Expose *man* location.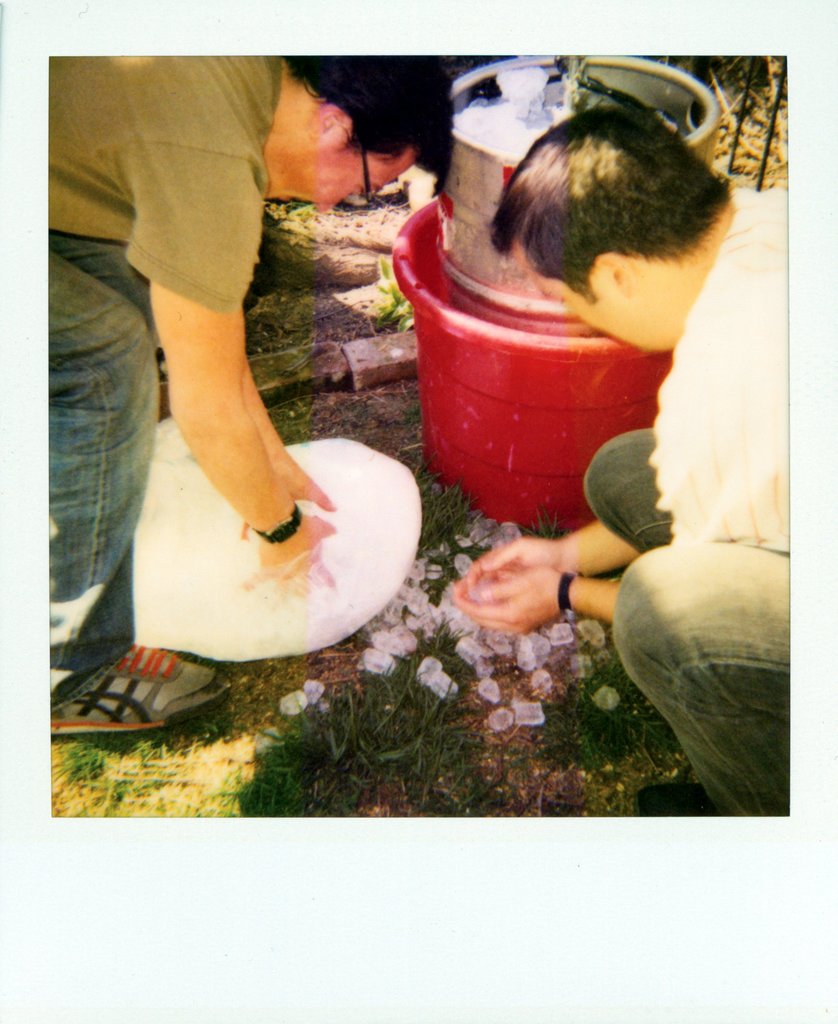
Exposed at x1=64, y1=33, x2=403, y2=650.
